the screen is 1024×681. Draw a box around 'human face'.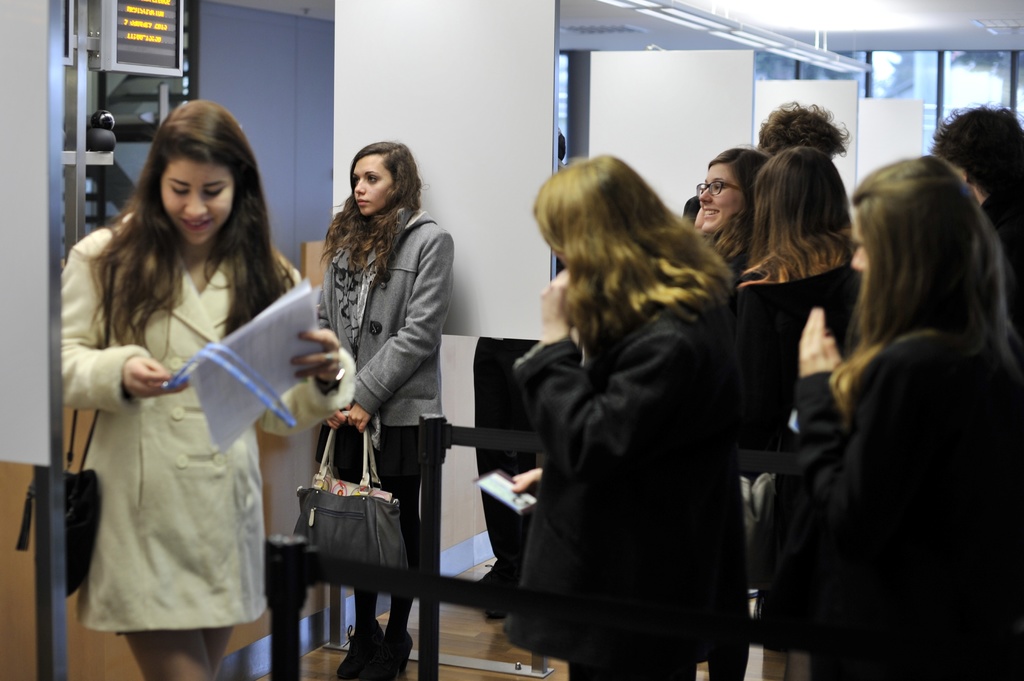
bbox(698, 161, 745, 230).
